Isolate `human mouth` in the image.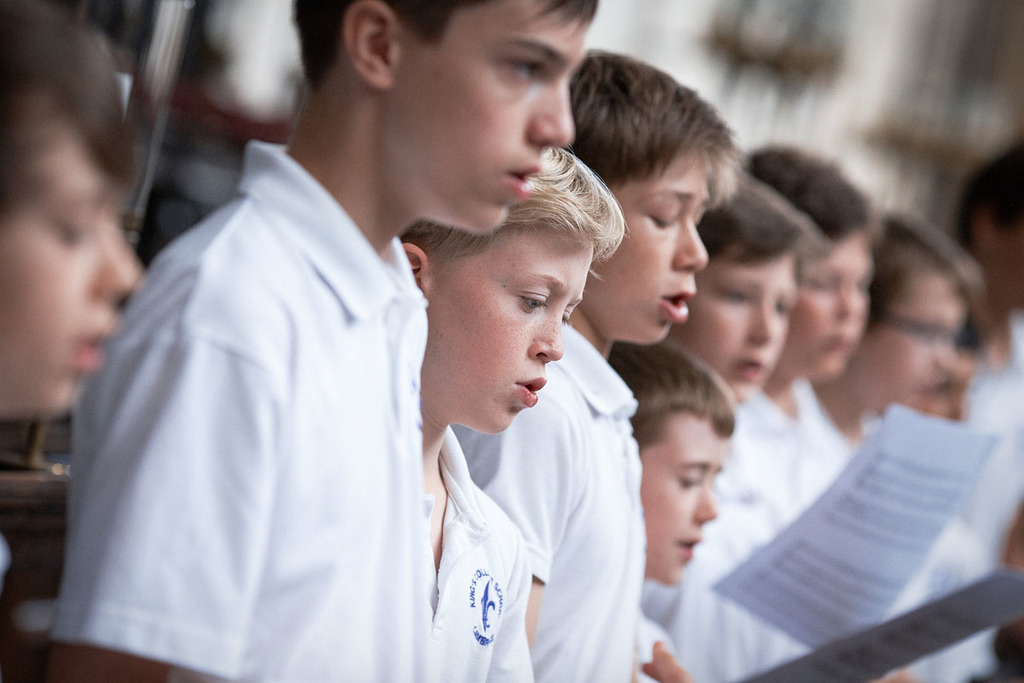
Isolated region: left=660, top=289, right=694, bottom=318.
